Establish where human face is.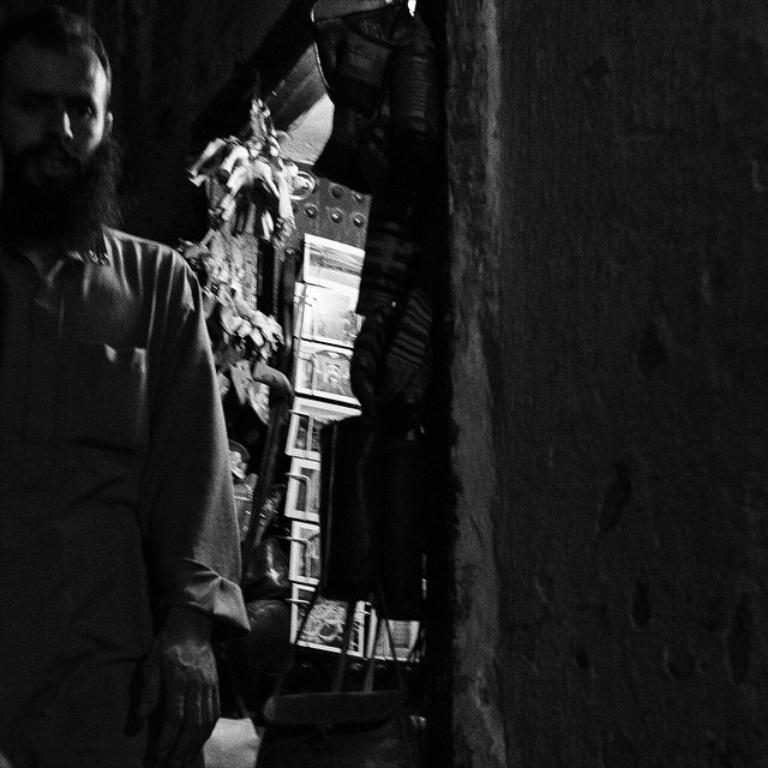
Established at 0:41:108:198.
